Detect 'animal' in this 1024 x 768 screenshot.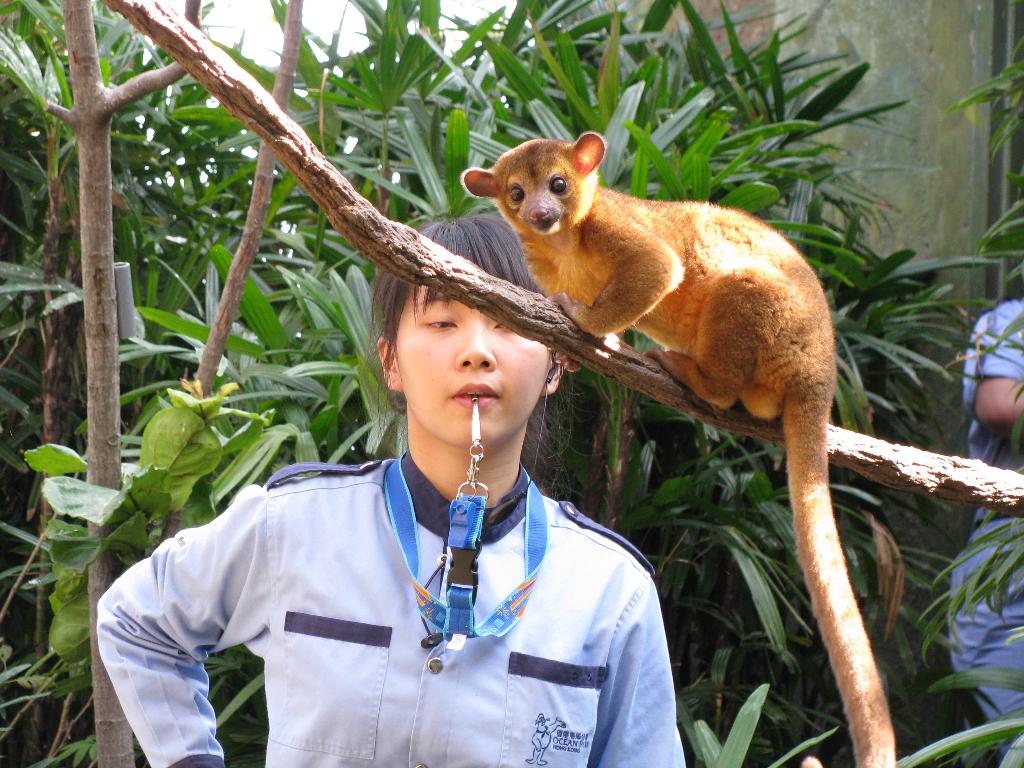
Detection: <region>458, 130, 897, 767</region>.
